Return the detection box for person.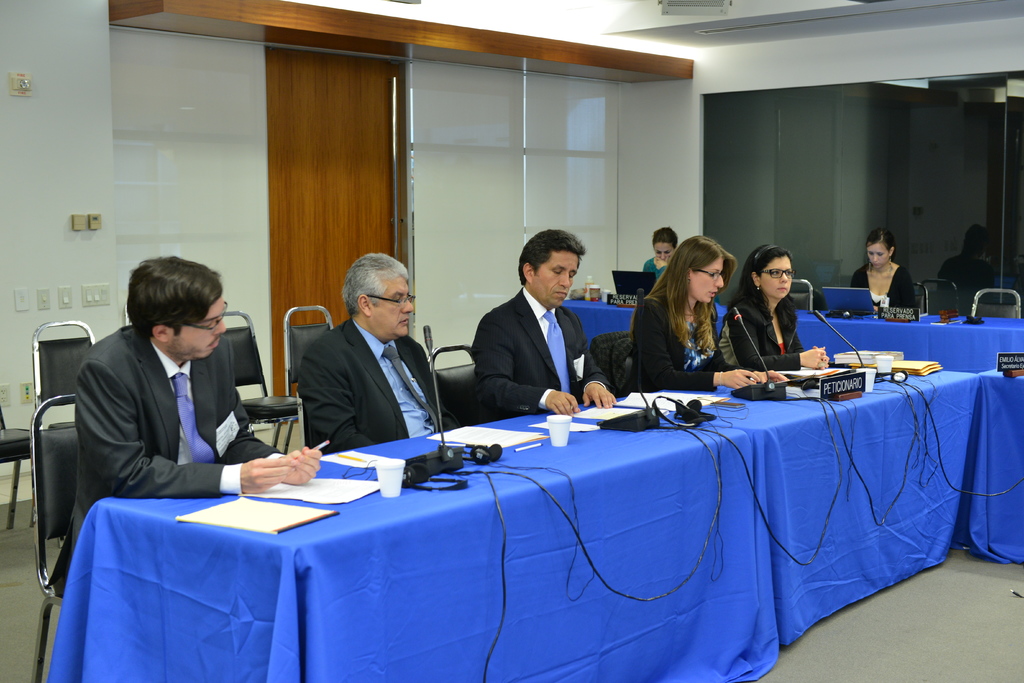
<bbox>643, 227, 701, 271</bbox>.
